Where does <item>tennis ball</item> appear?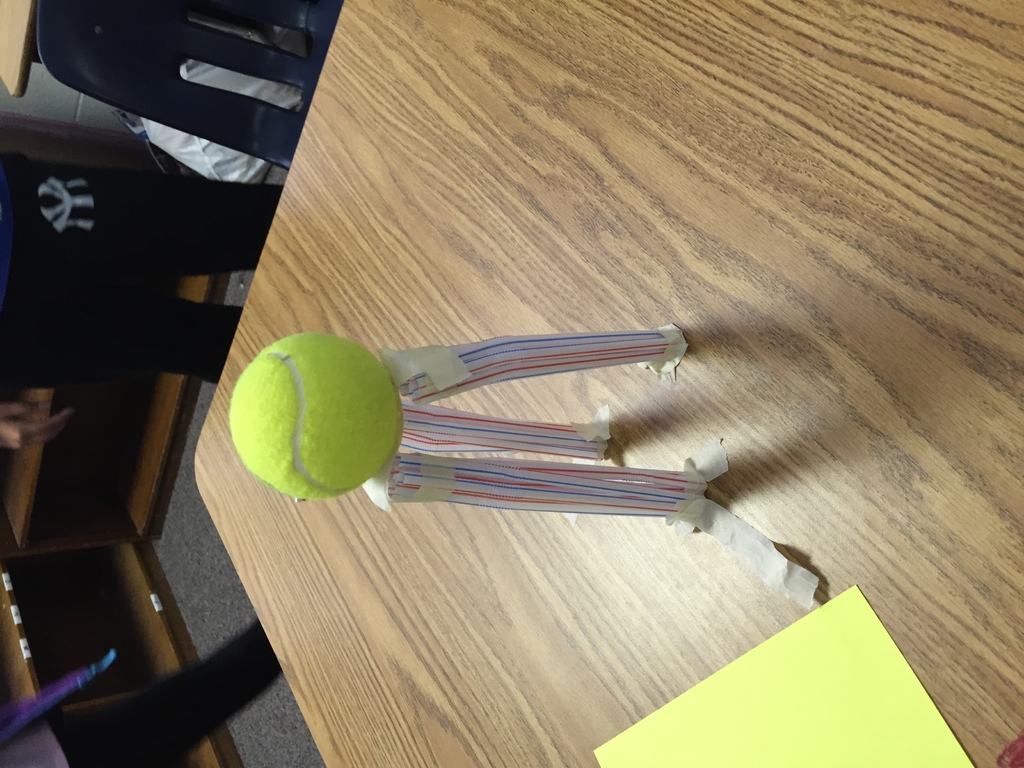
Appears at 227,330,404,500.
